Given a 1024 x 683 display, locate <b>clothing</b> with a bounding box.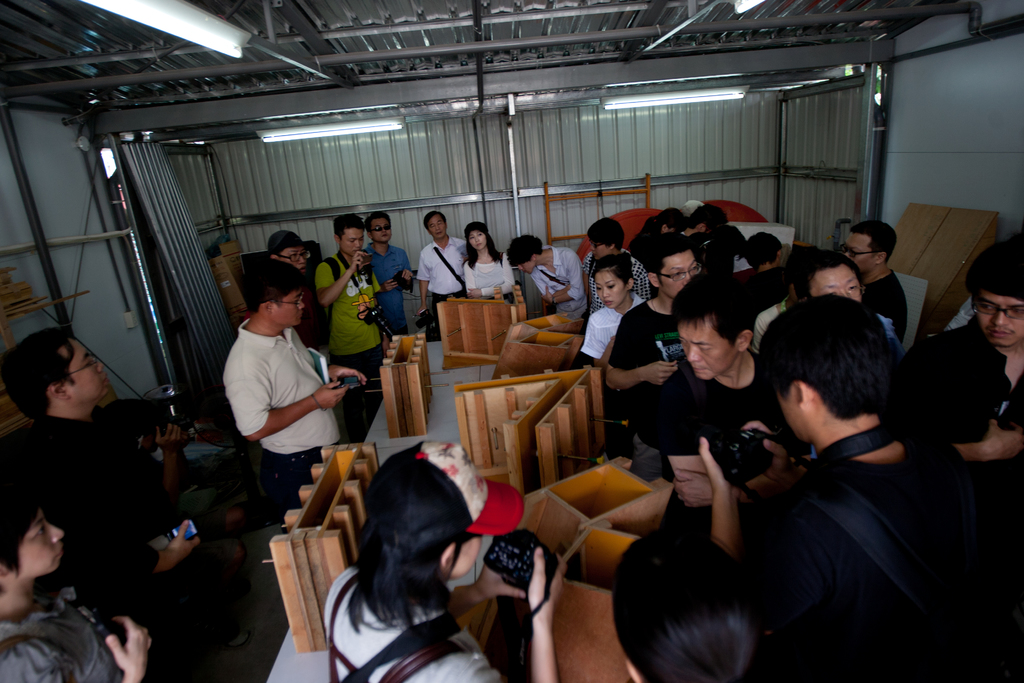
Located: select_region(0, 411, 252, 682).
